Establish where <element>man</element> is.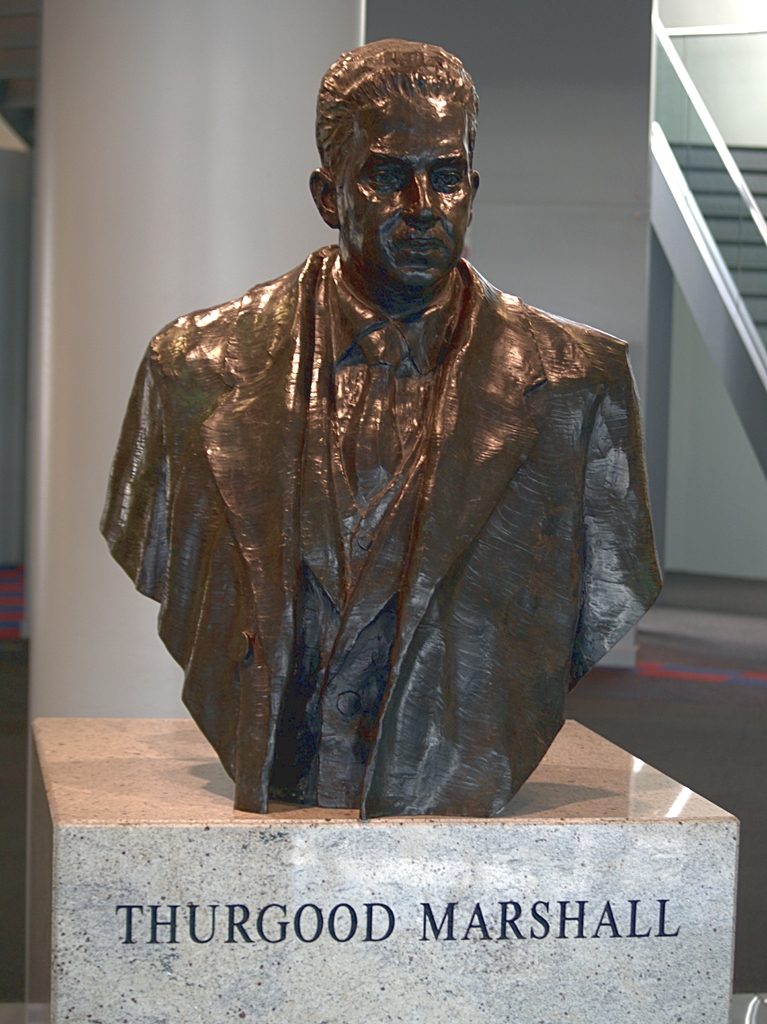
Established at [84, 33, 654, 847].
